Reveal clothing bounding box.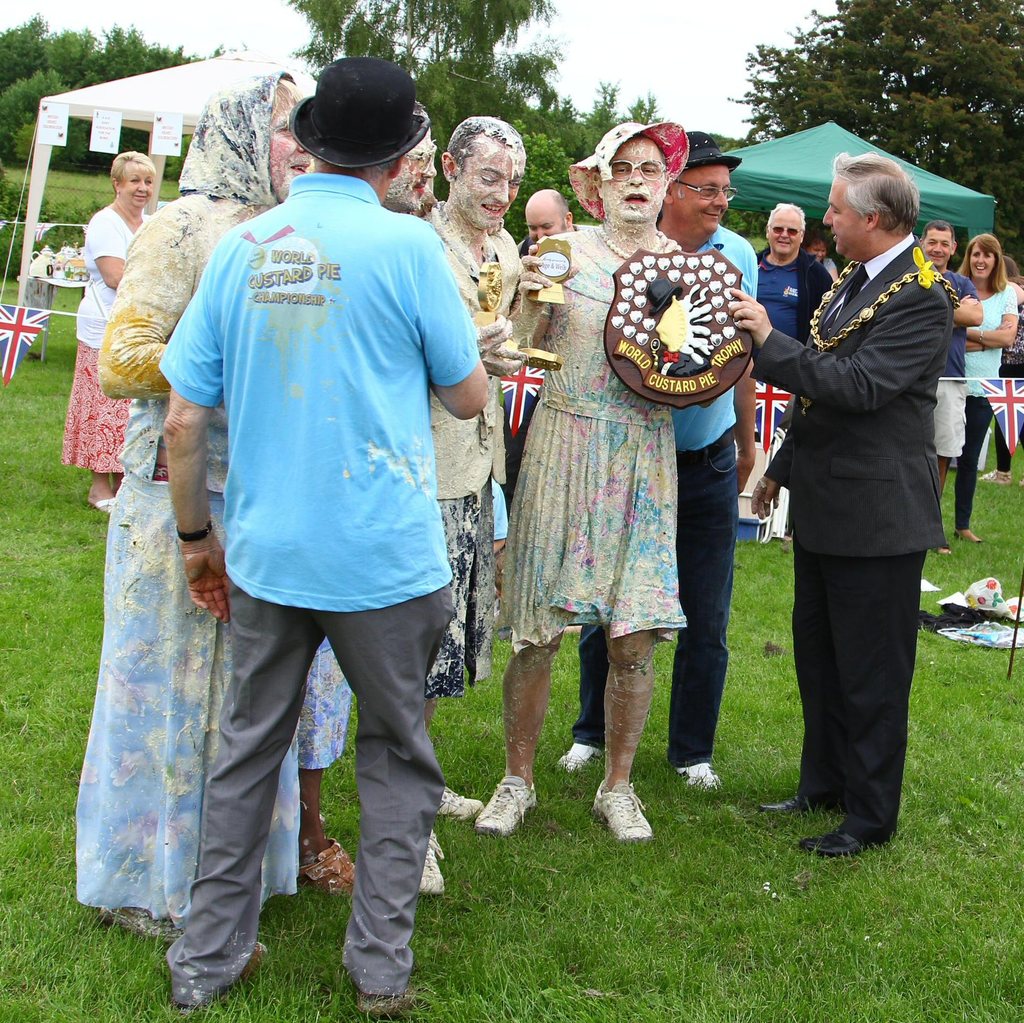
Revealed: x1=755, y1=237, x2=838, y2=354.
